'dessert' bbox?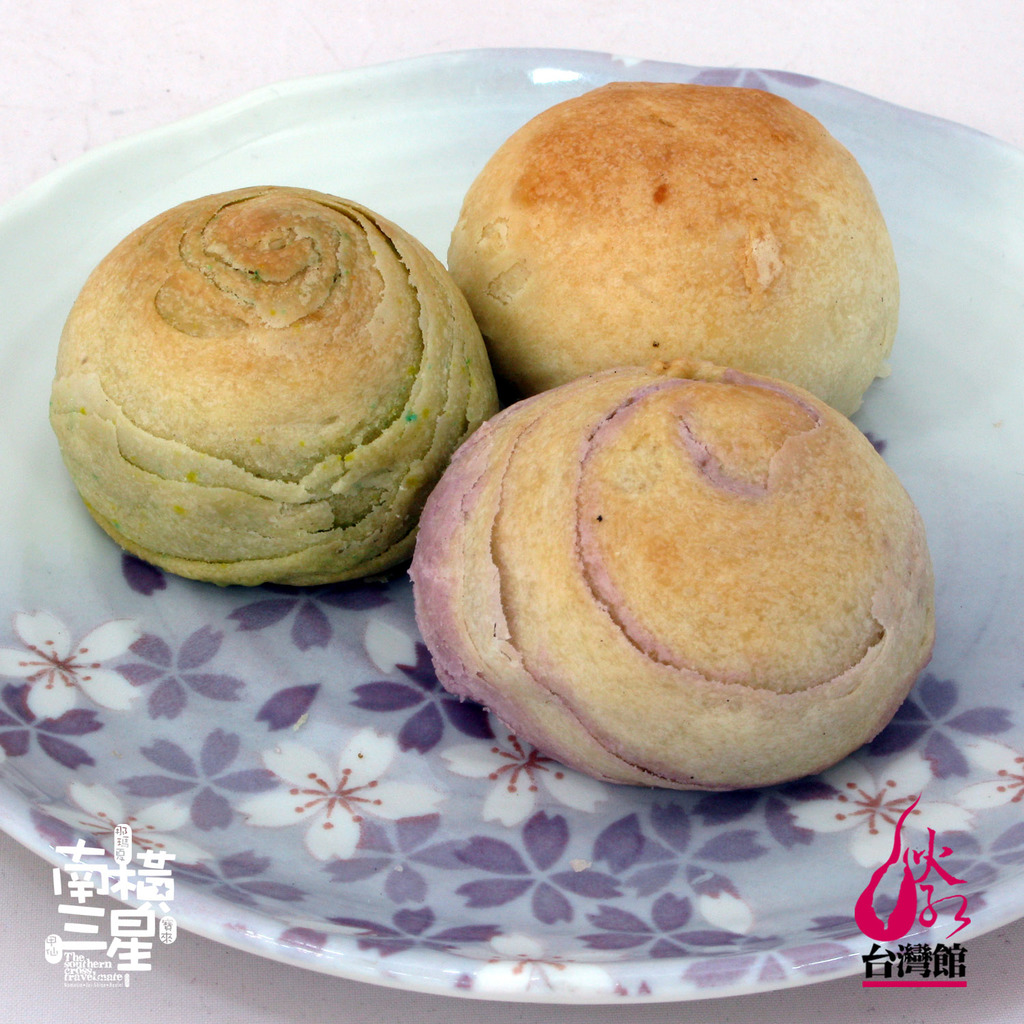
[441,348,969,831]
